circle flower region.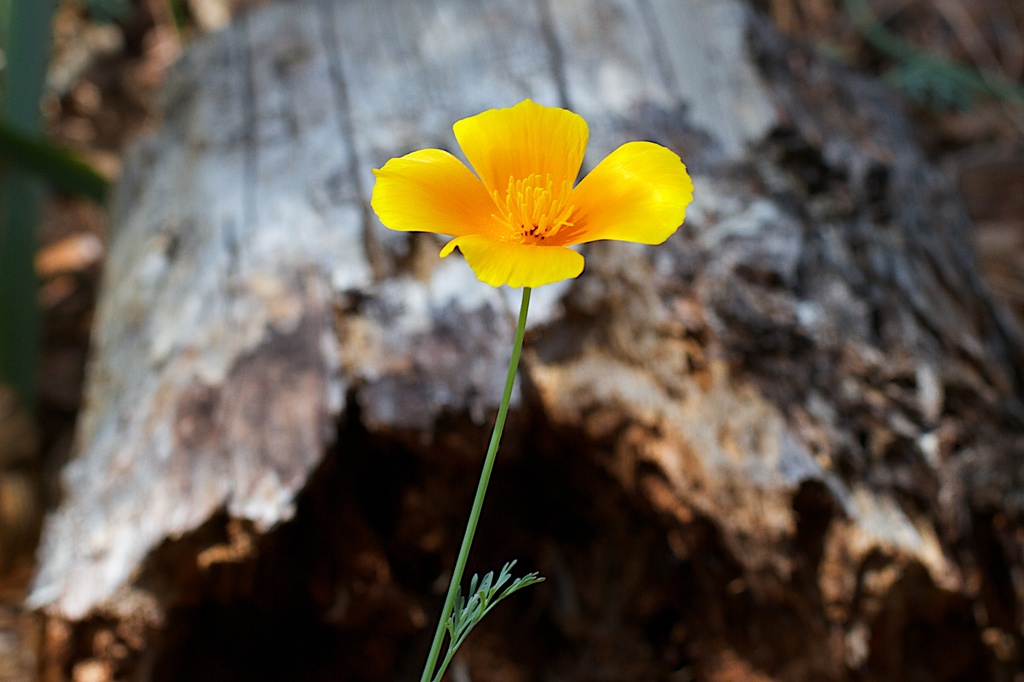
Region: [371, 94, 688, 298].
